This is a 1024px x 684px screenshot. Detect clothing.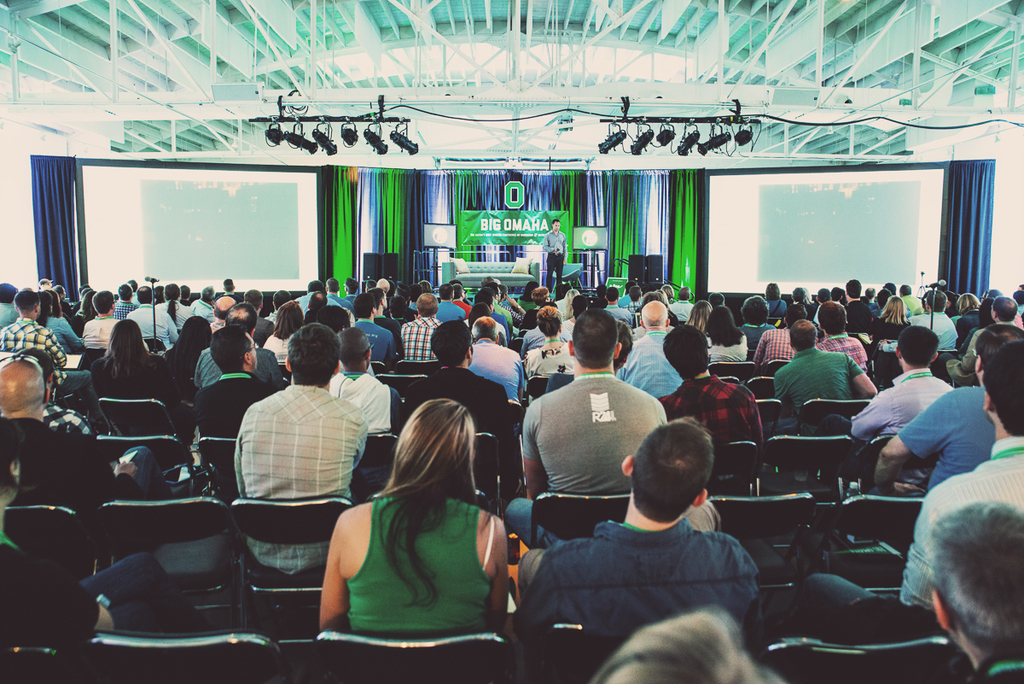
region(393, 314, 434, 355).
